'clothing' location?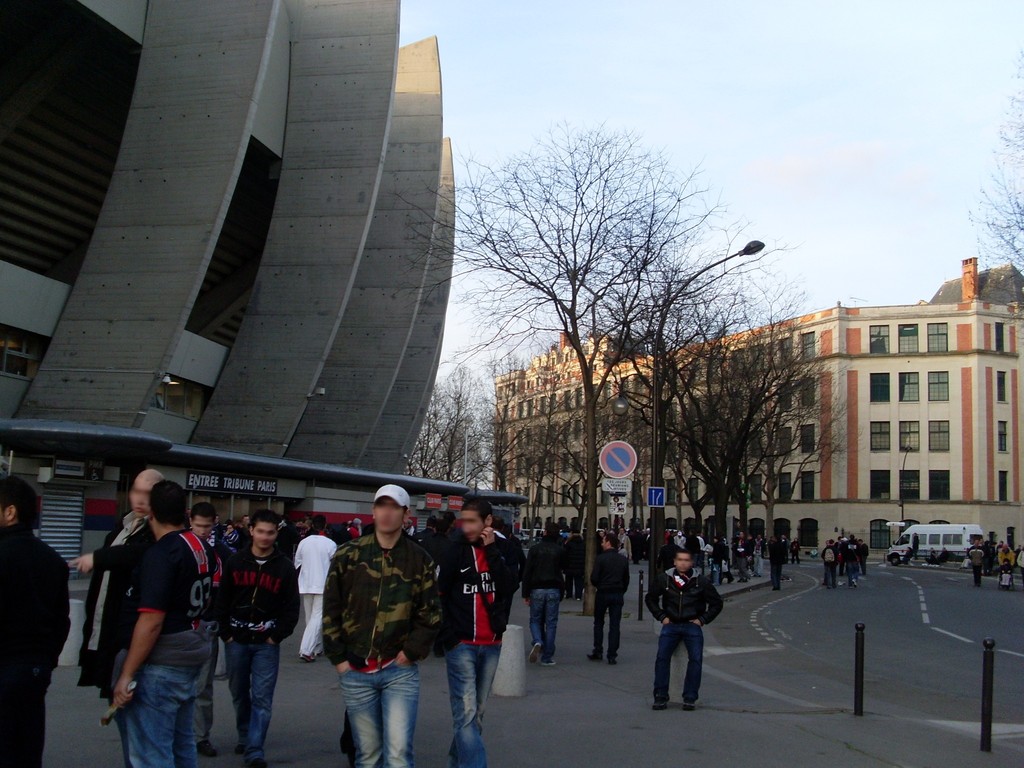
968/543/984/584
